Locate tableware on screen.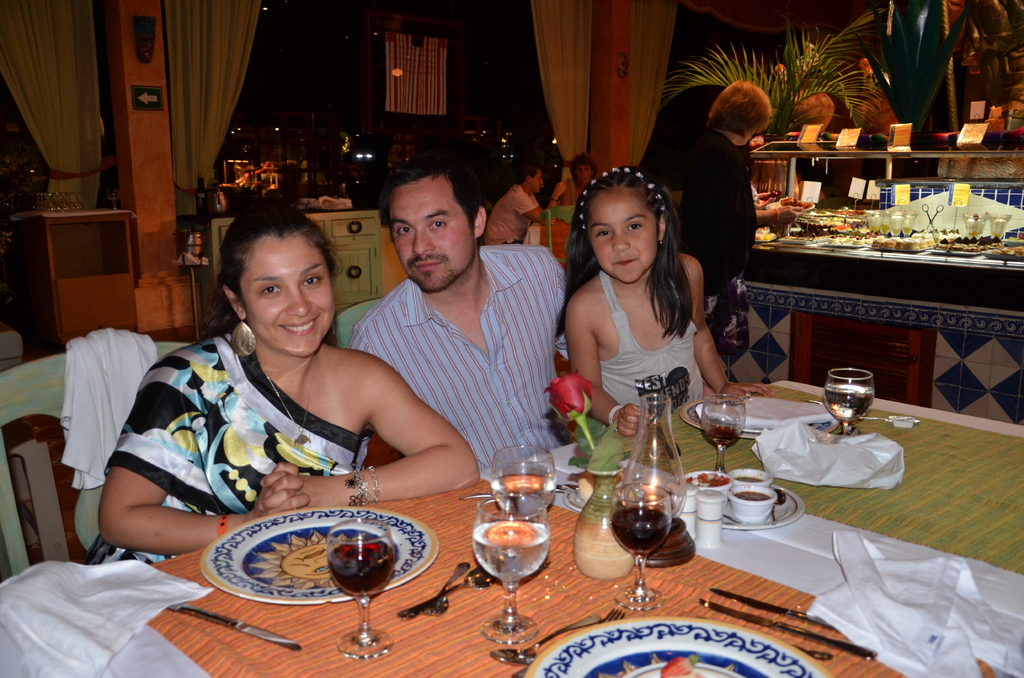
On screen at bbox=[169, 602, 299, 652].
